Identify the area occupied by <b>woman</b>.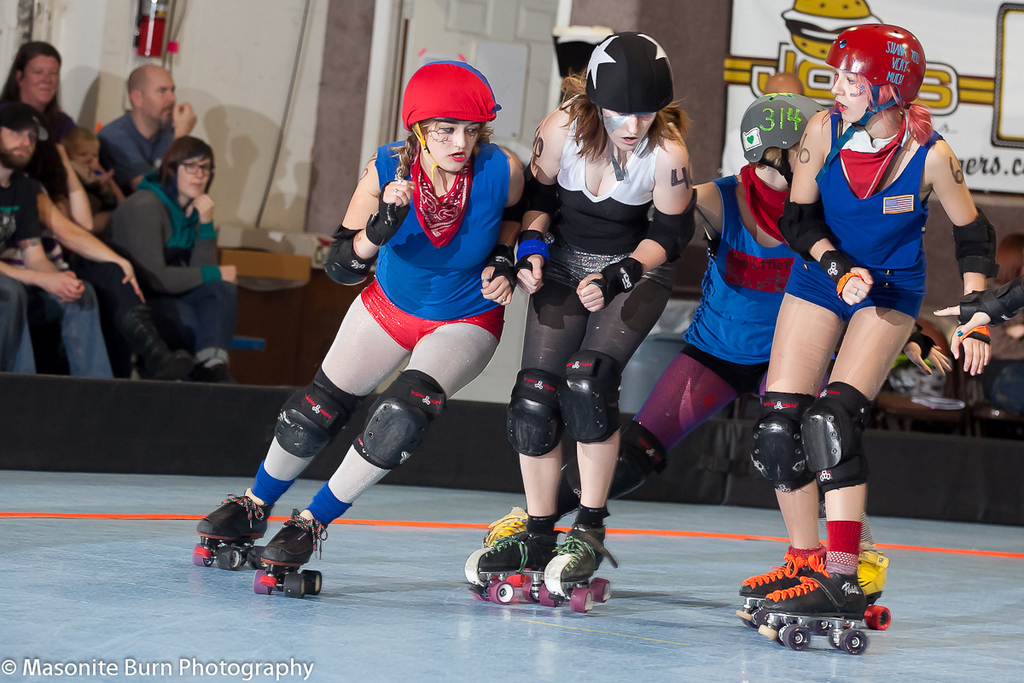
Area: x1=509 y1=34 x2=701 y2=601.
